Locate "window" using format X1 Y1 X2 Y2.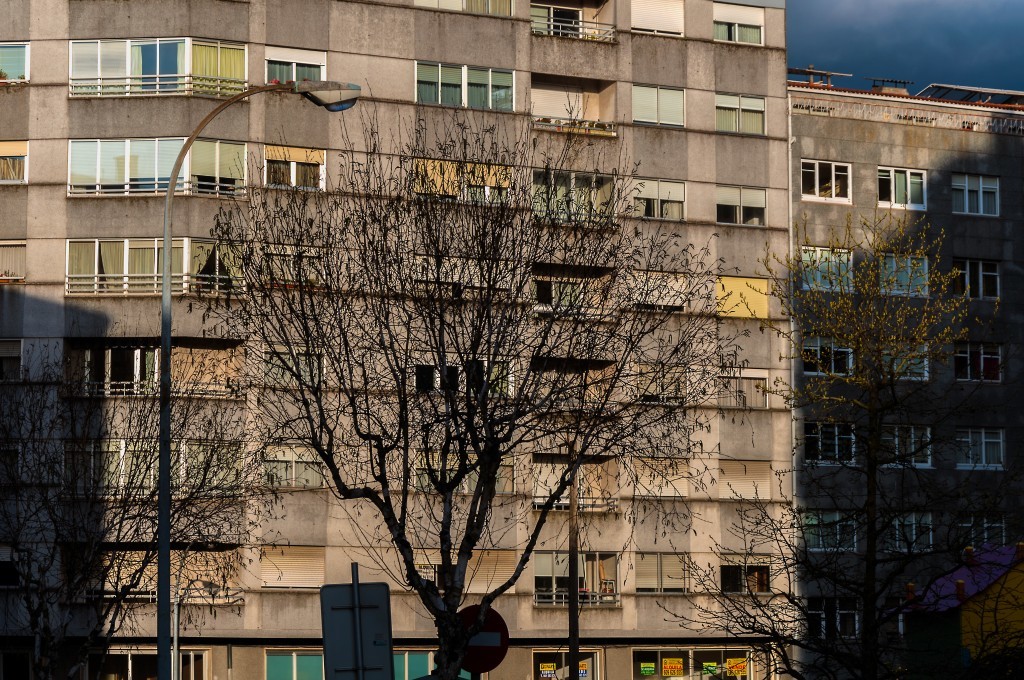
62 336 248 397.
